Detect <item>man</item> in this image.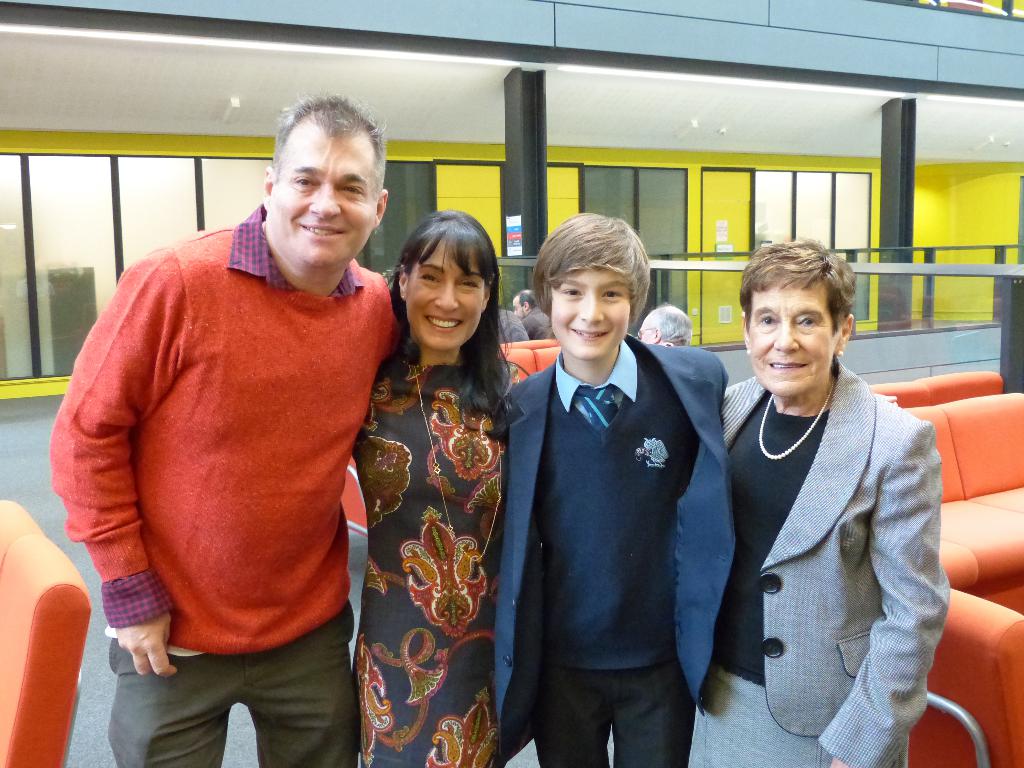
Detection: bbox=[63, 102, 401, 753].
